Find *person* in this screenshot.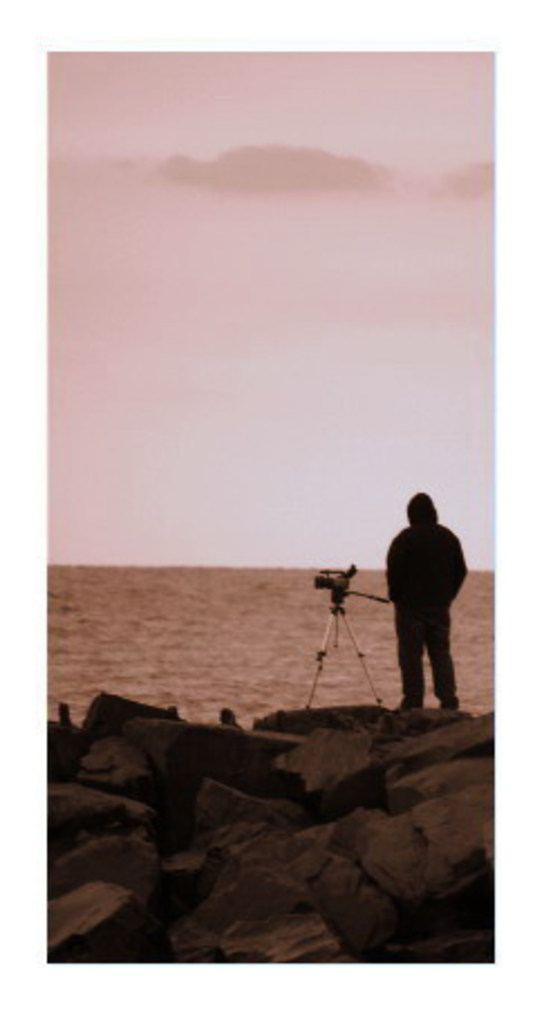
The bounding box for *person* is select_region(385, 475, 468, 715).
